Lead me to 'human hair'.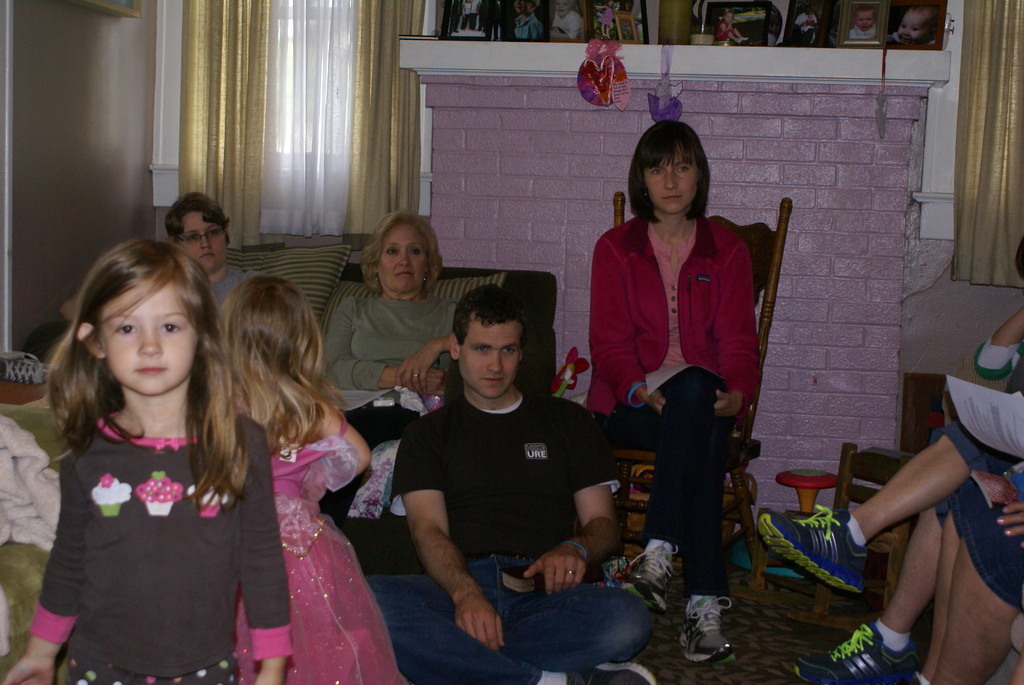
Lead to (161,191,230,250).
